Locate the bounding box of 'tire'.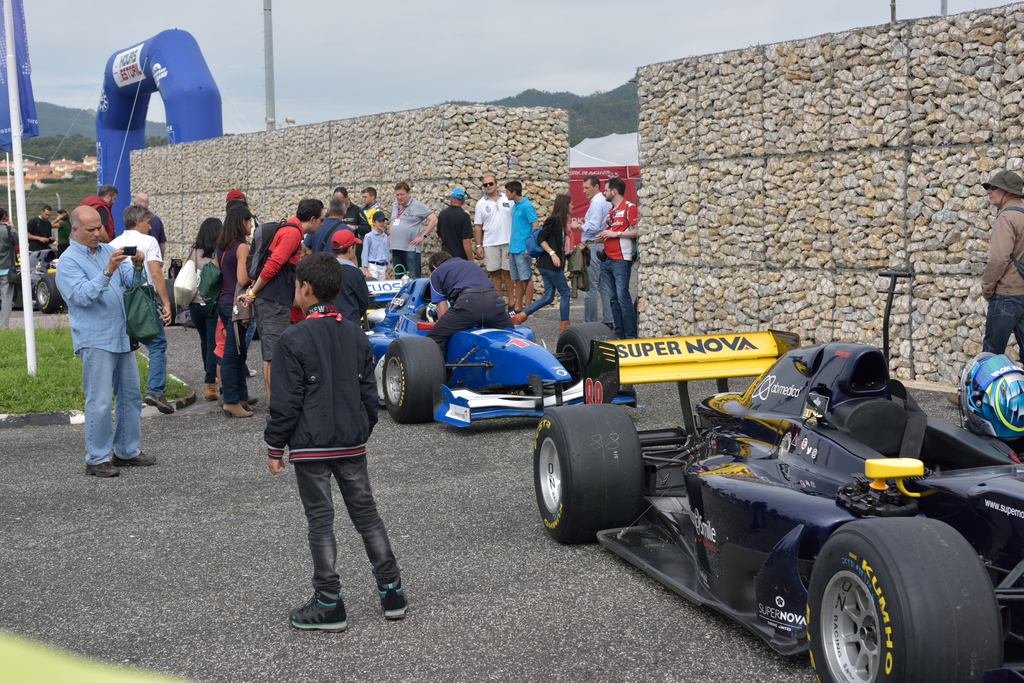
Bounding box: [x1=31, y1=272, x2=64, y2=317].
